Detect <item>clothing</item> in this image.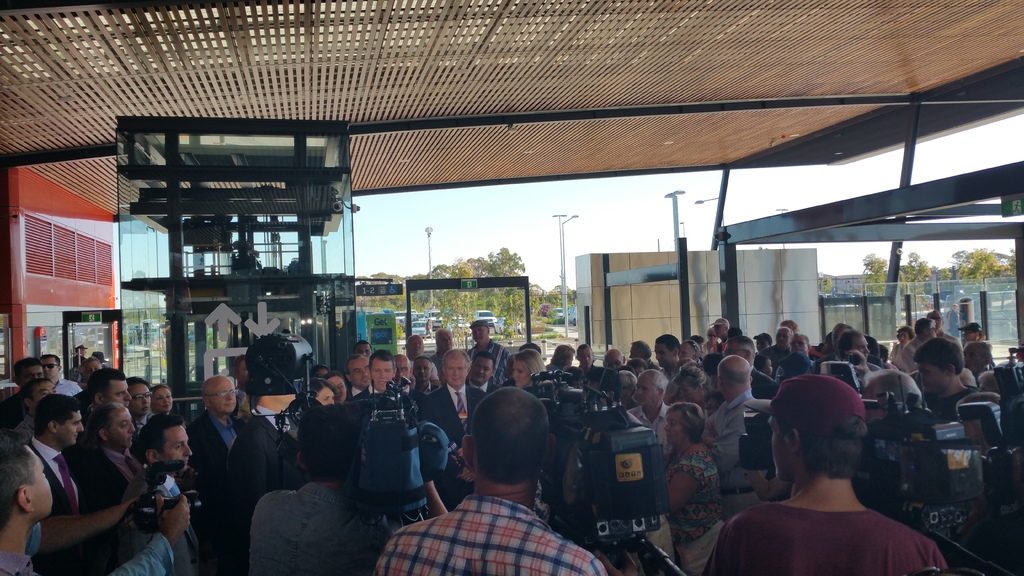
Detection: [246, 477, 394, 575].
